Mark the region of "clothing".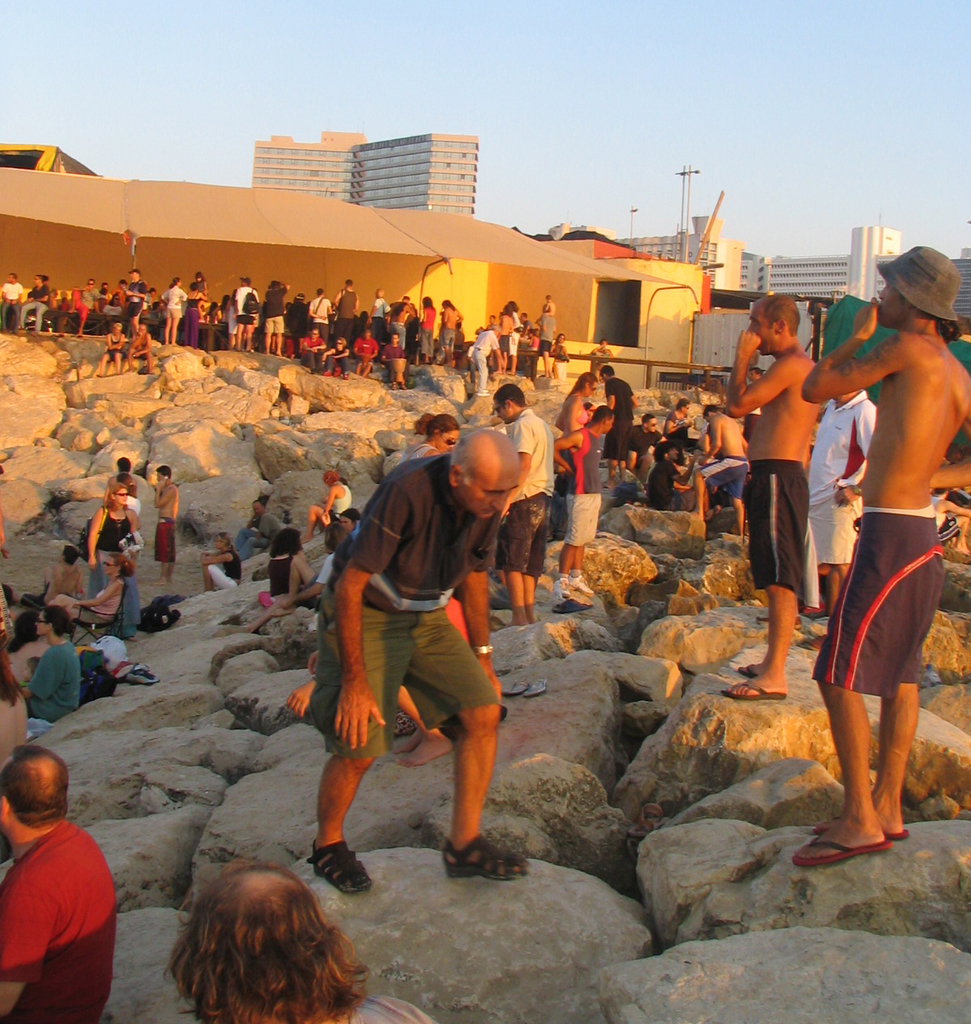
Region: select_region(587, 344, 608, 371).
